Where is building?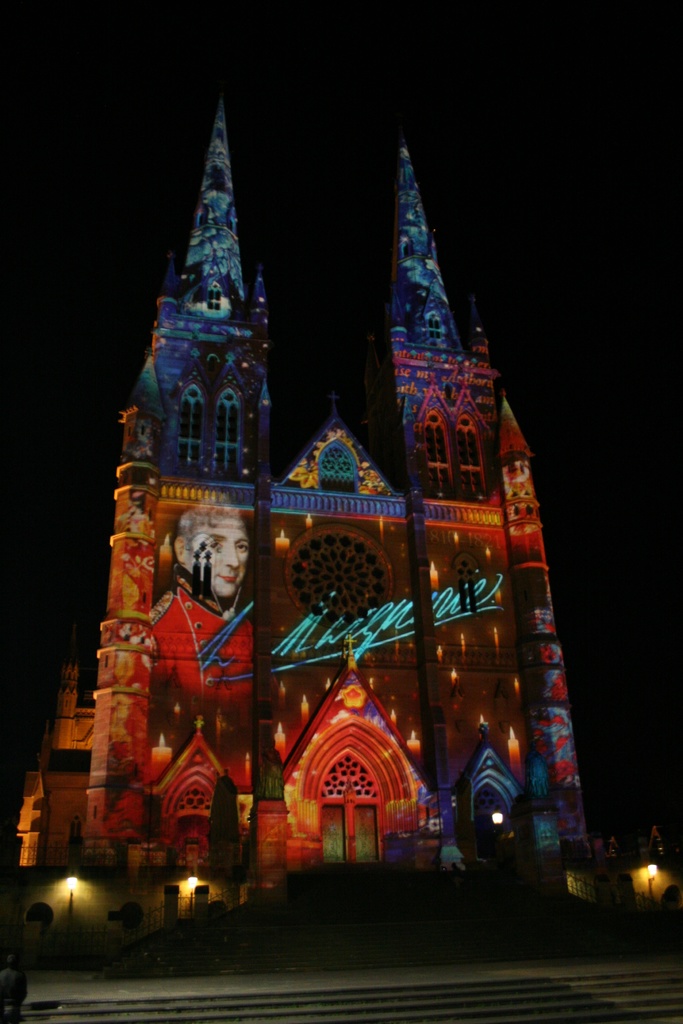
<bbox>9, 95, 604, 942</bbox>.
